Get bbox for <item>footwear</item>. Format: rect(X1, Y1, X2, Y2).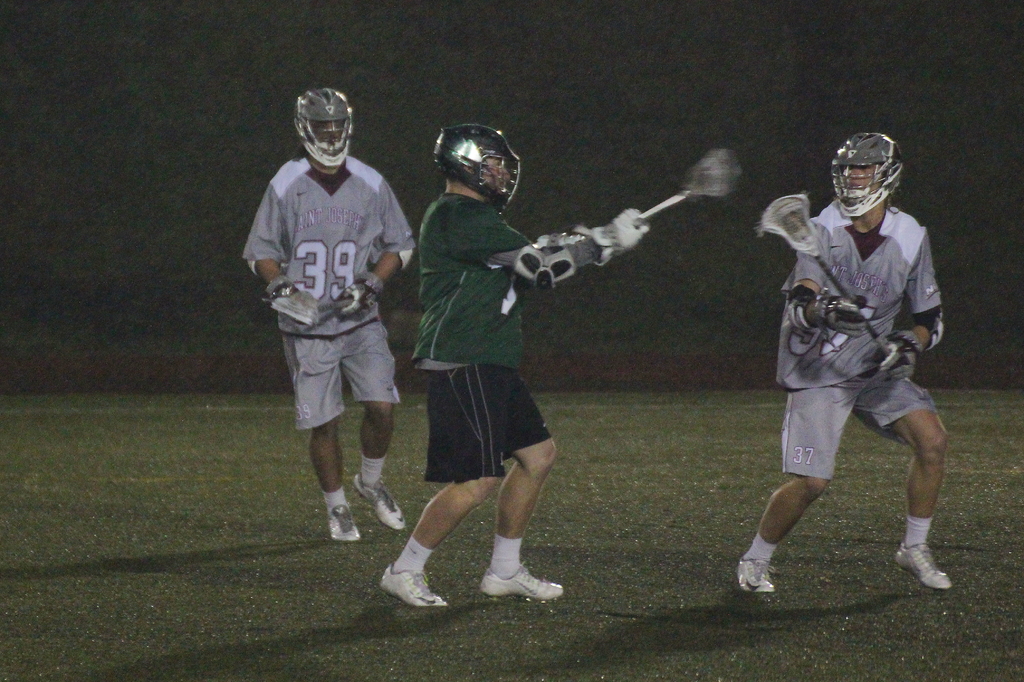
rect(328, 492, 364, 546).
